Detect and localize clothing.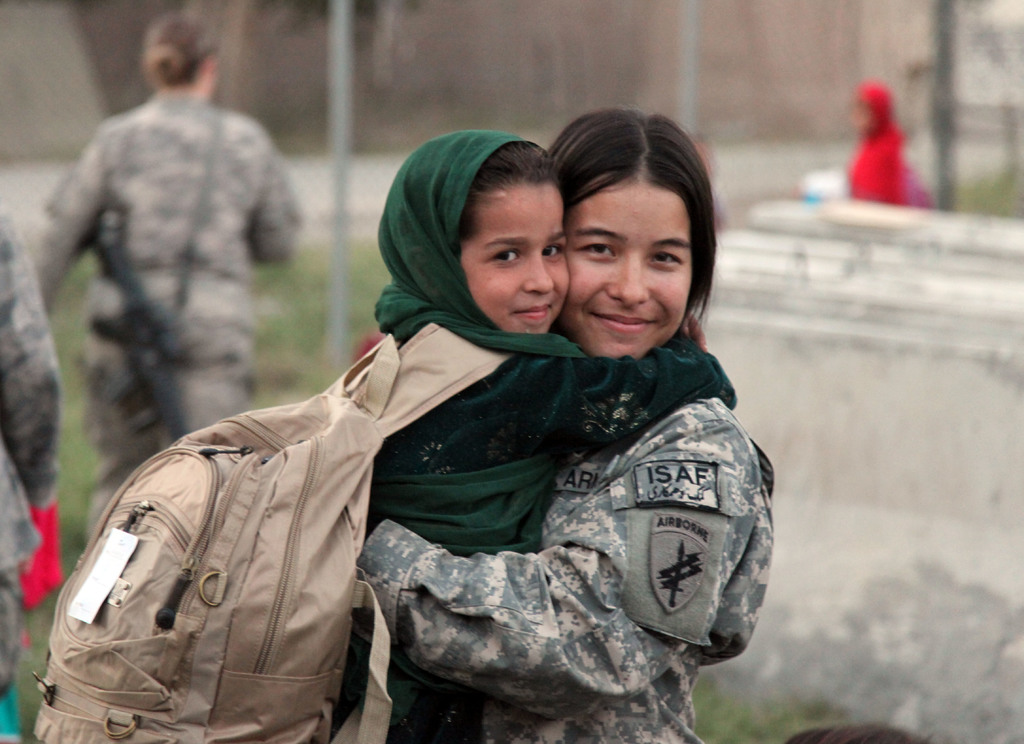
Localized at l=27, t=92, r=301, b=541.
